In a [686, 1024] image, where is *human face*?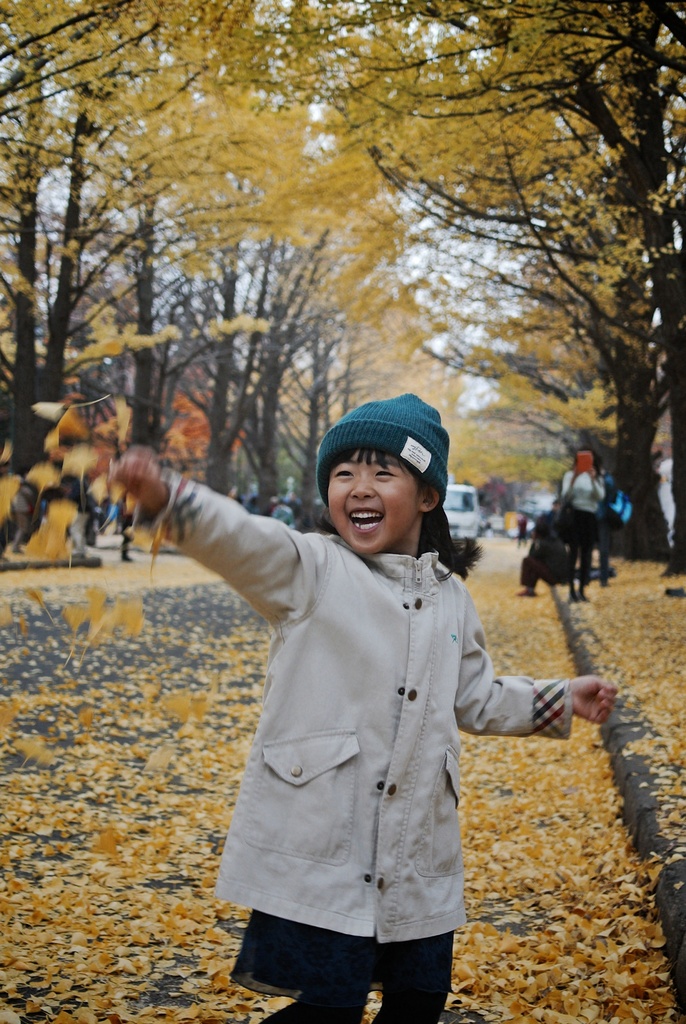
[left=323, top=444, right=418, bottom=557].
